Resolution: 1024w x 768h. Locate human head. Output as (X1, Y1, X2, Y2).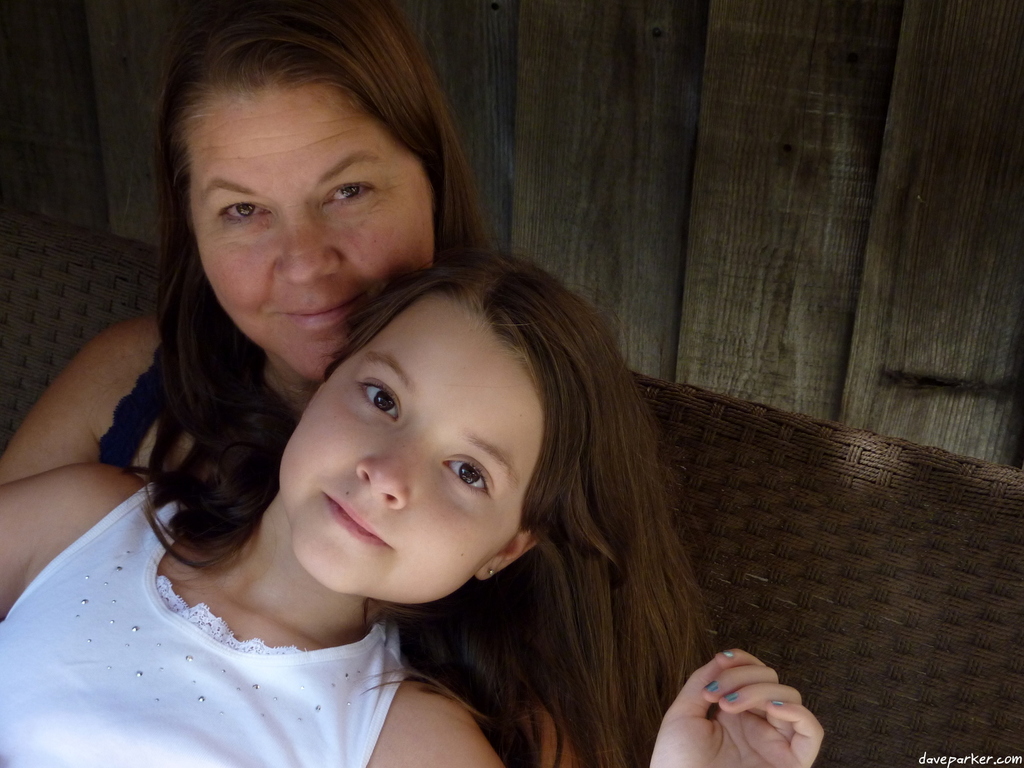
(256, 252, 579, 608).
